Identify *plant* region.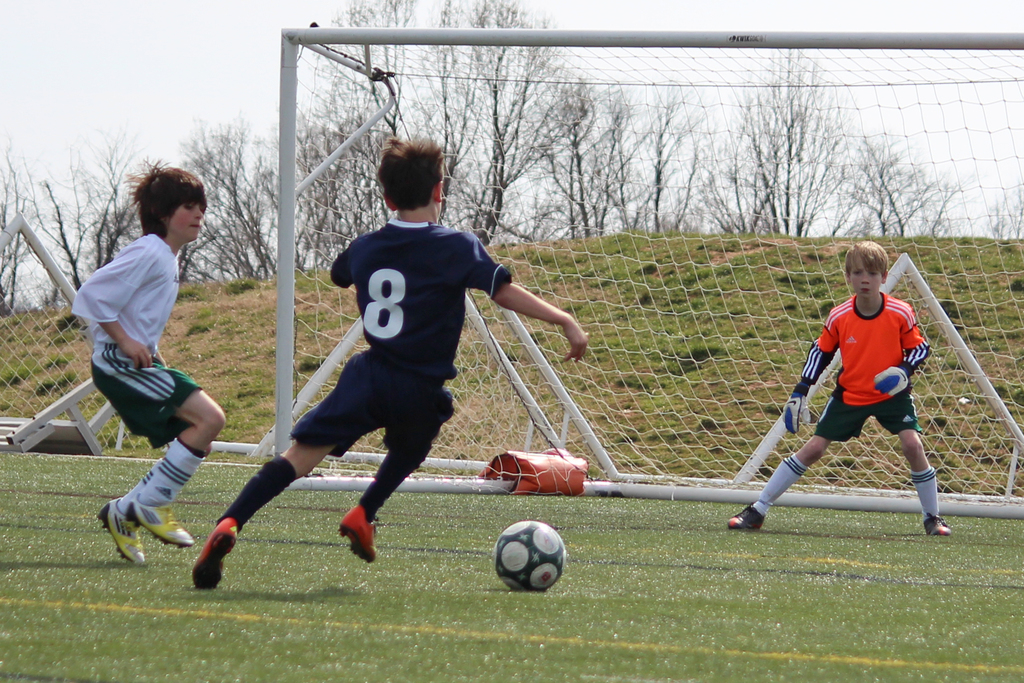
Region: detection(33, 368, 76, 399).
